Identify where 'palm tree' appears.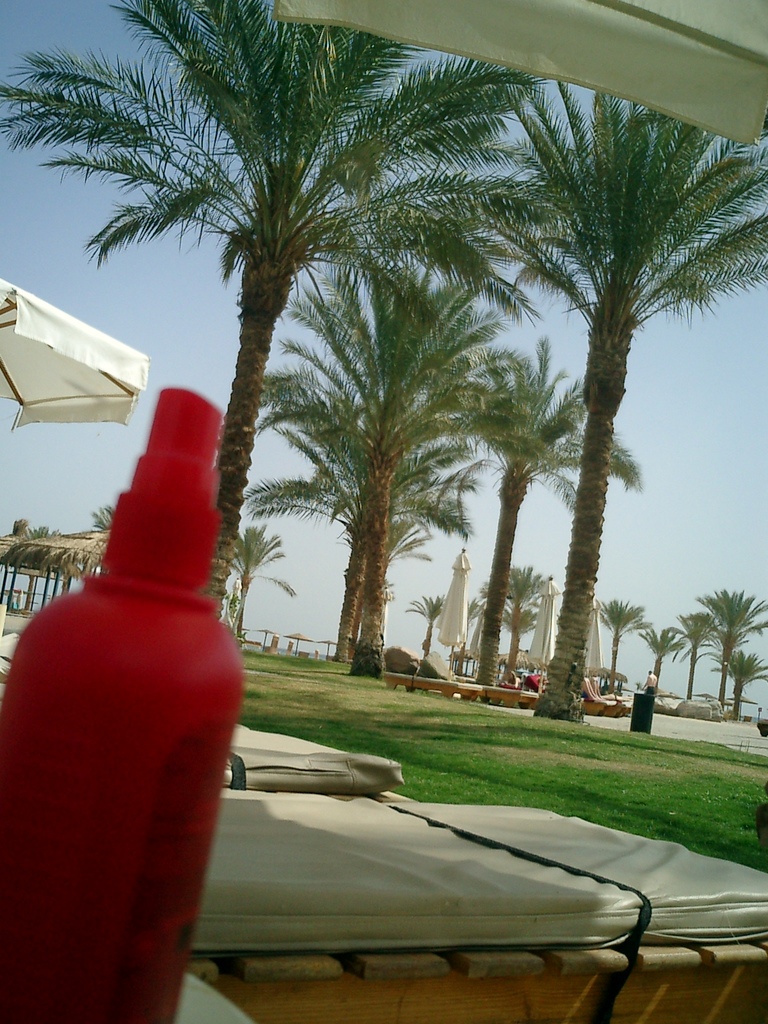
Appears at region(671, 624, 703, 698).
